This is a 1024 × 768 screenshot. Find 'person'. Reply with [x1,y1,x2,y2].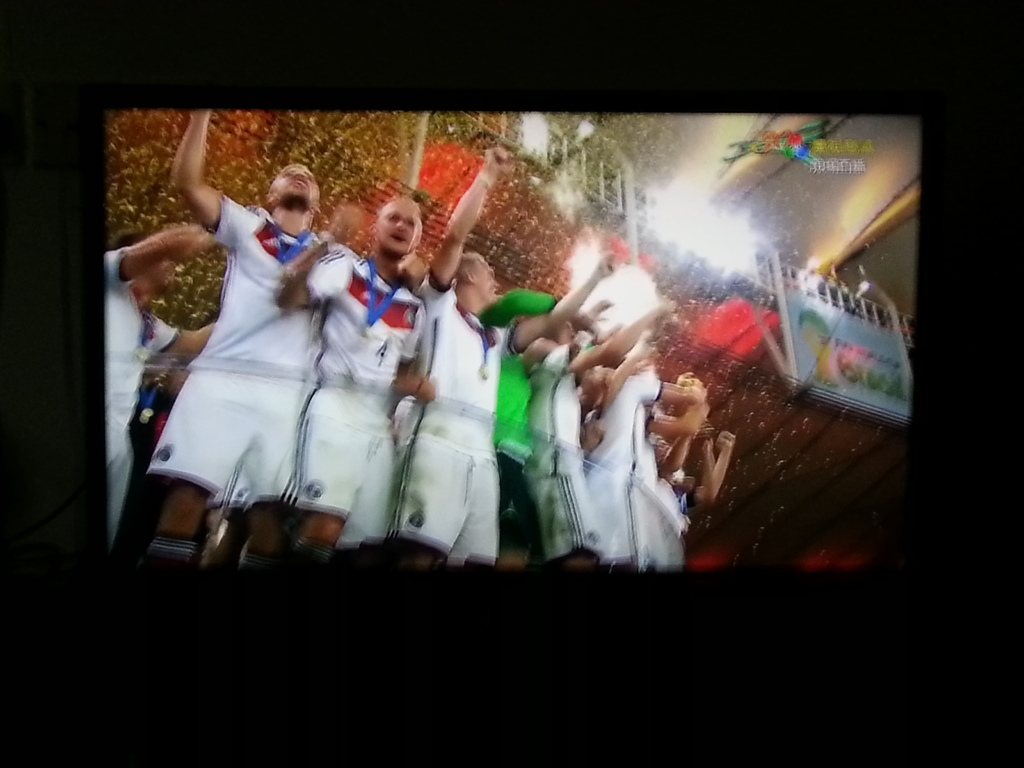
[495,261,614,570].
